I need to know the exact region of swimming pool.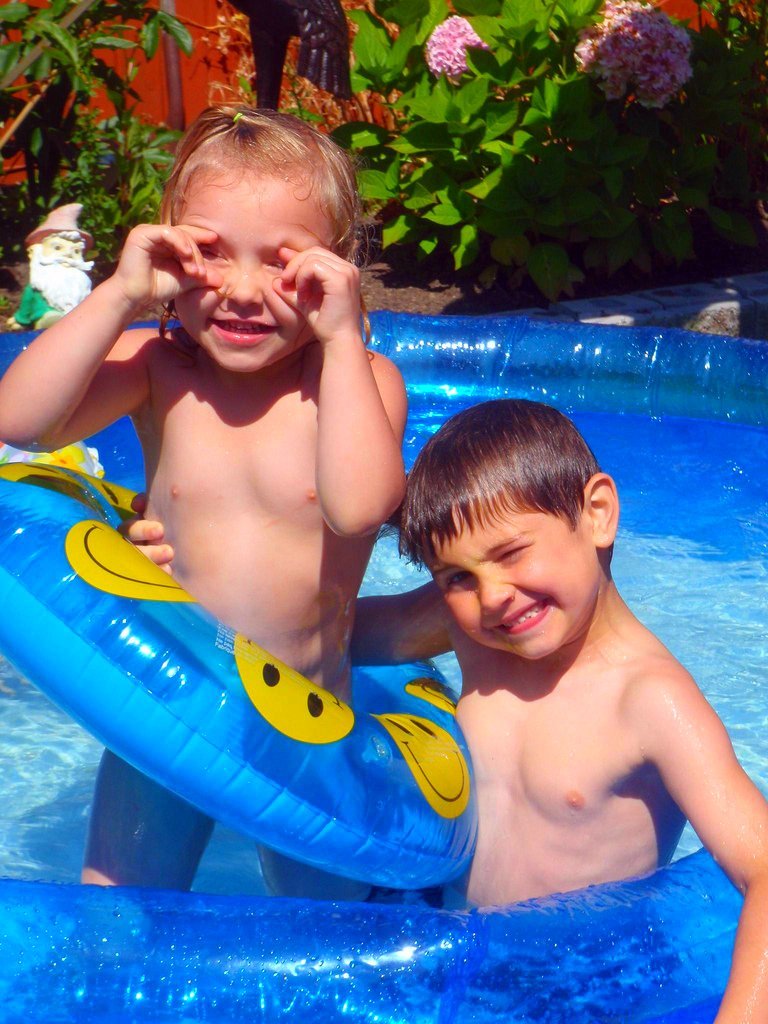
Region: l=0, t=128, r=754, b=980.
